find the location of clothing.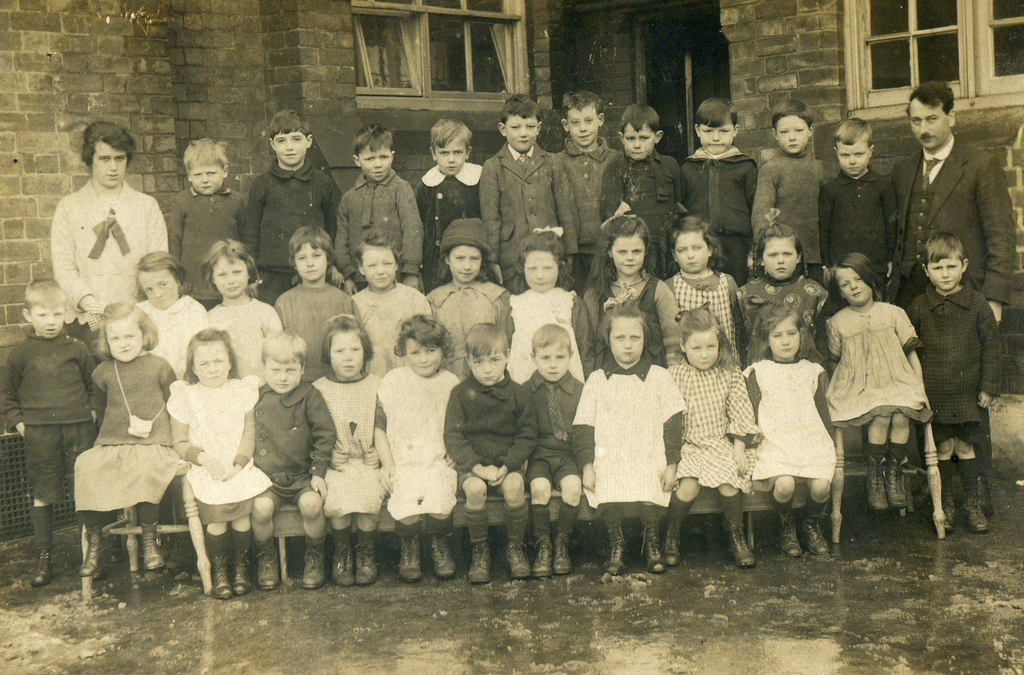
Location: locate(500, 286, 593, 380).
